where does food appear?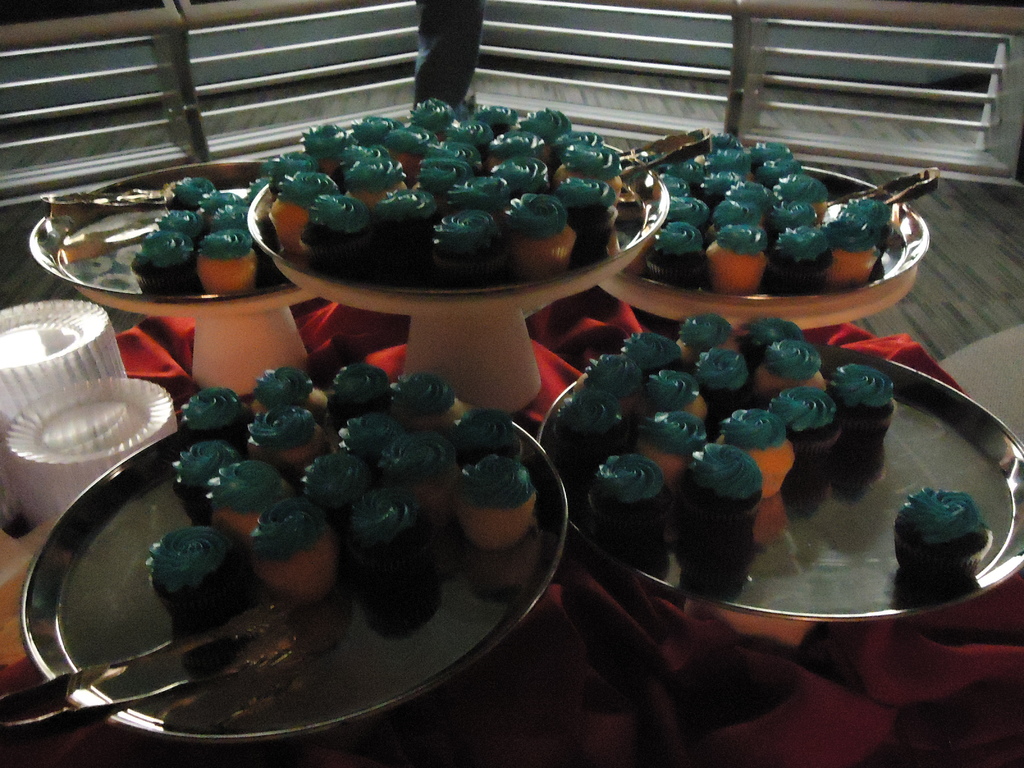
Appears at box=[673, 444, 763, 541].
